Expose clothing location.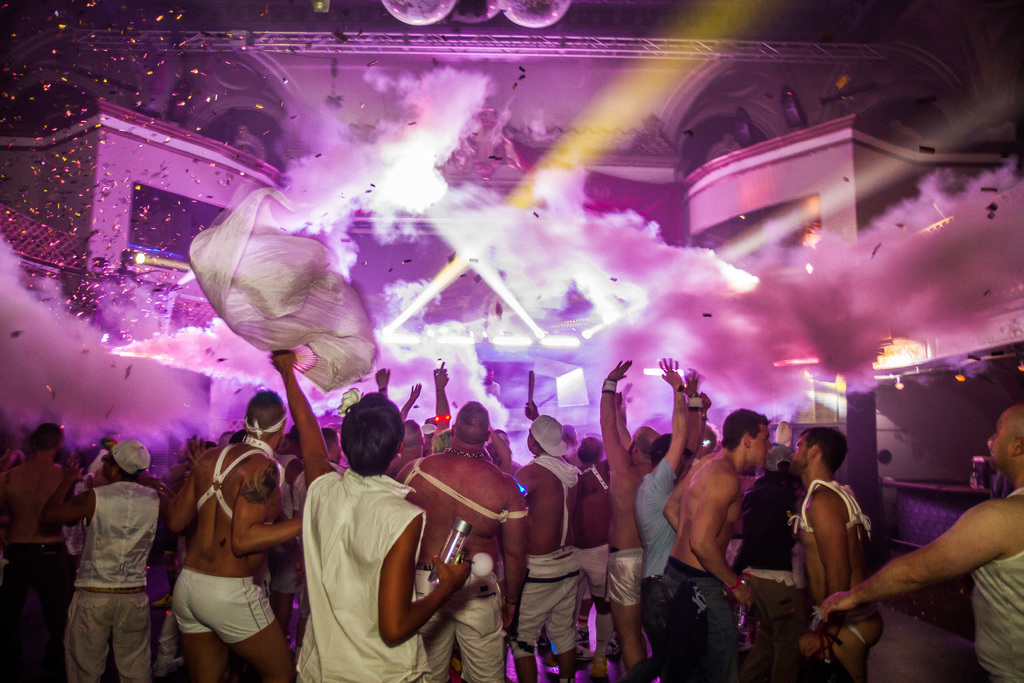
Exposed at detection(605, 550, 646, 609).
